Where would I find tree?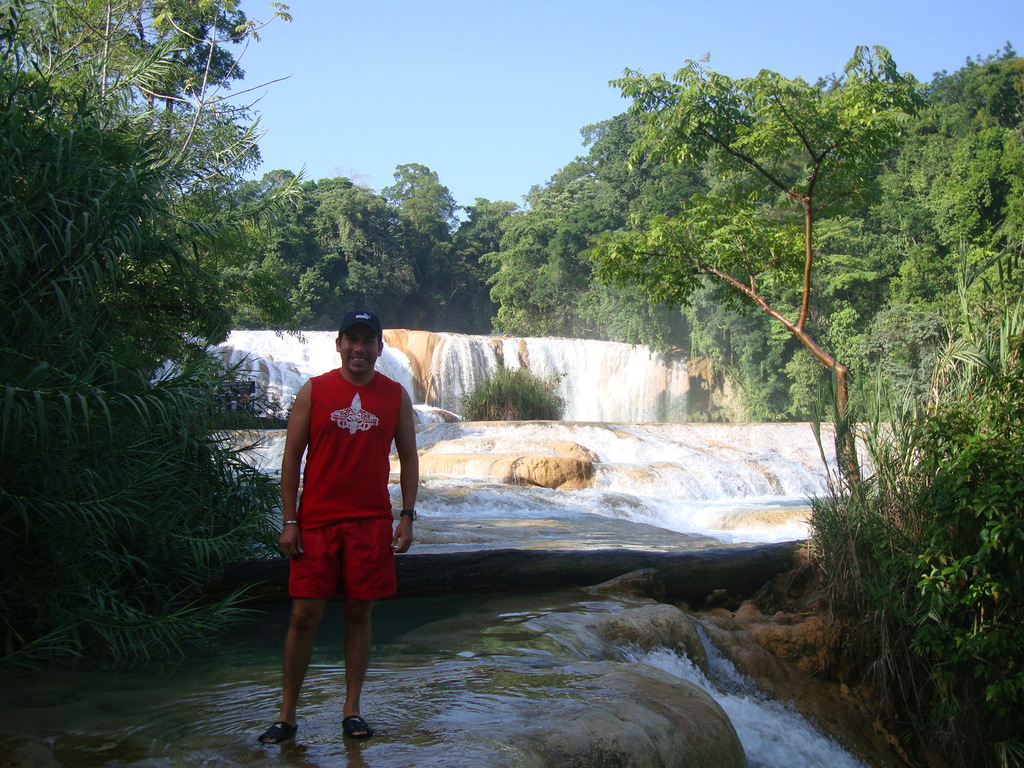
At 0:0:308:677.
